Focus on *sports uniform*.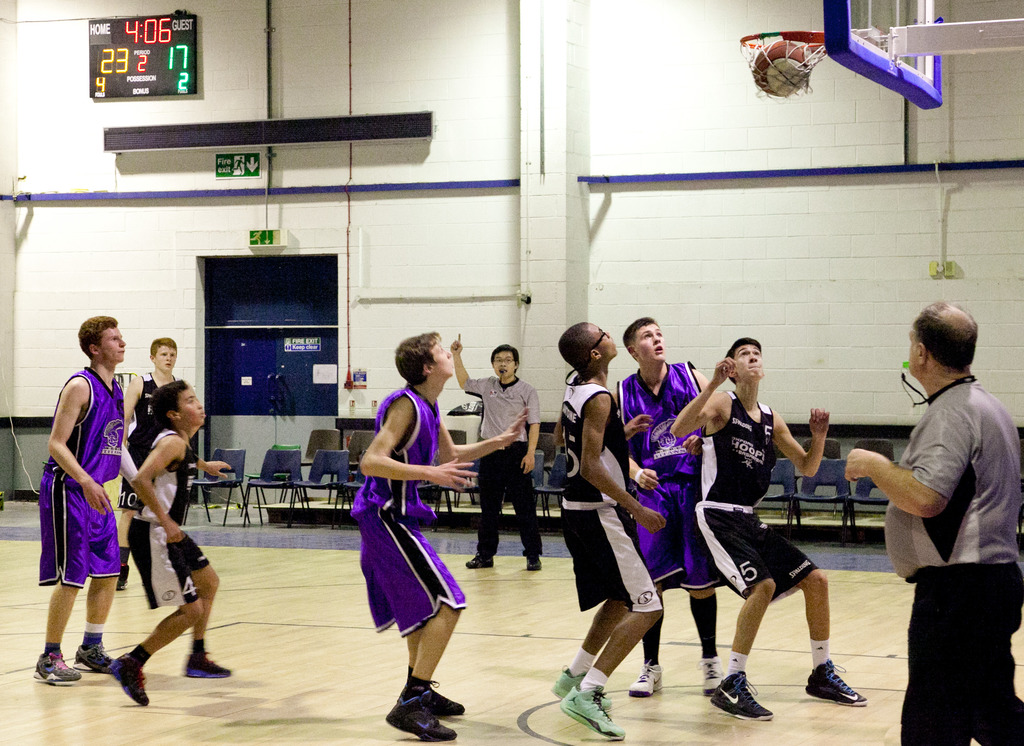
Focused at [left=35, top=364, right=130, bottom=590].
